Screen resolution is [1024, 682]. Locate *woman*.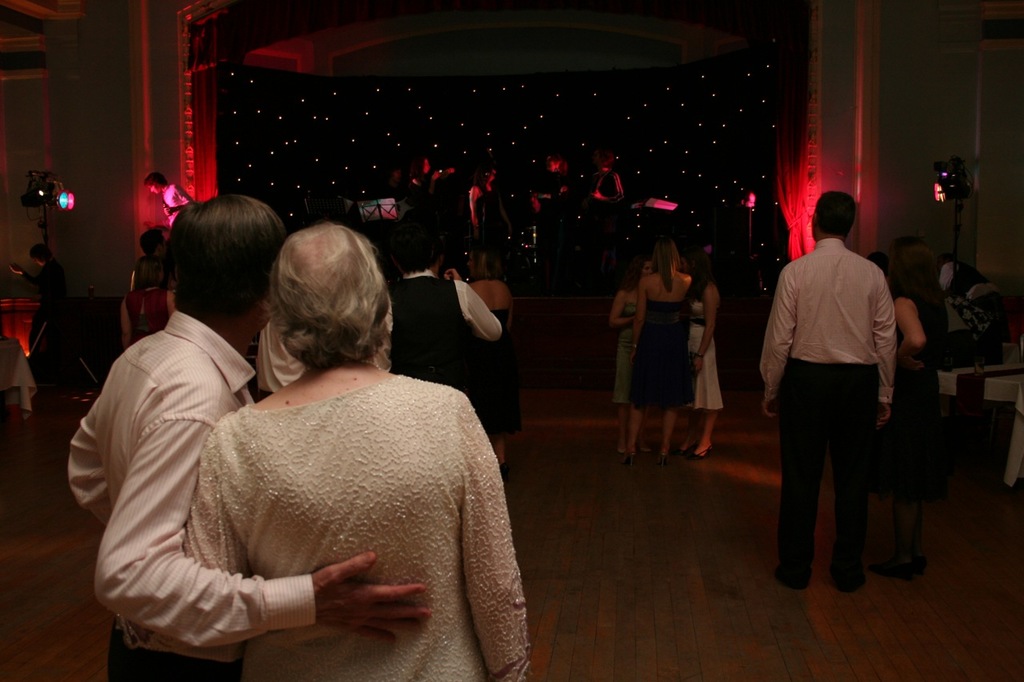
673,245,724,463.
